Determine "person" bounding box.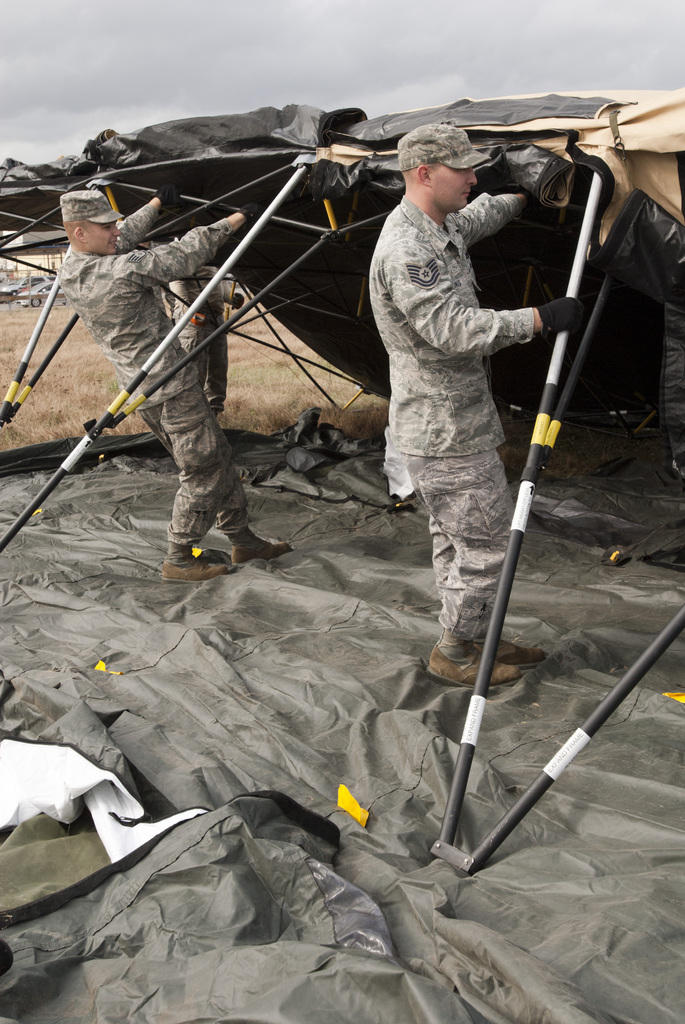
Determined: <bbox>365, 120, 590, 687</bbox>.
